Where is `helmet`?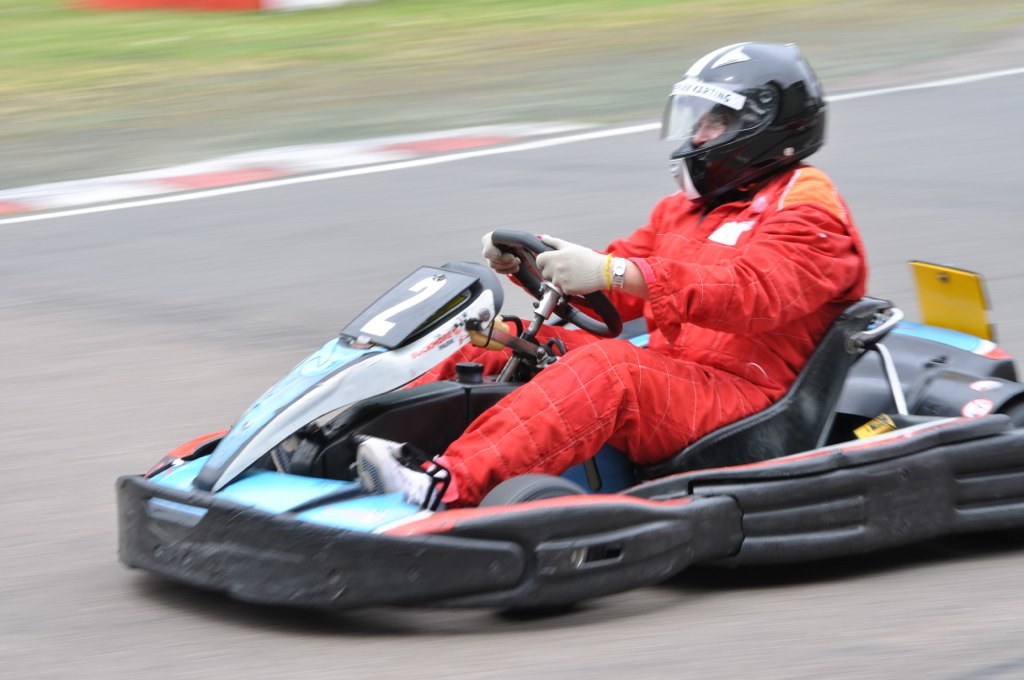
locate(664, 37, 836, 204).
